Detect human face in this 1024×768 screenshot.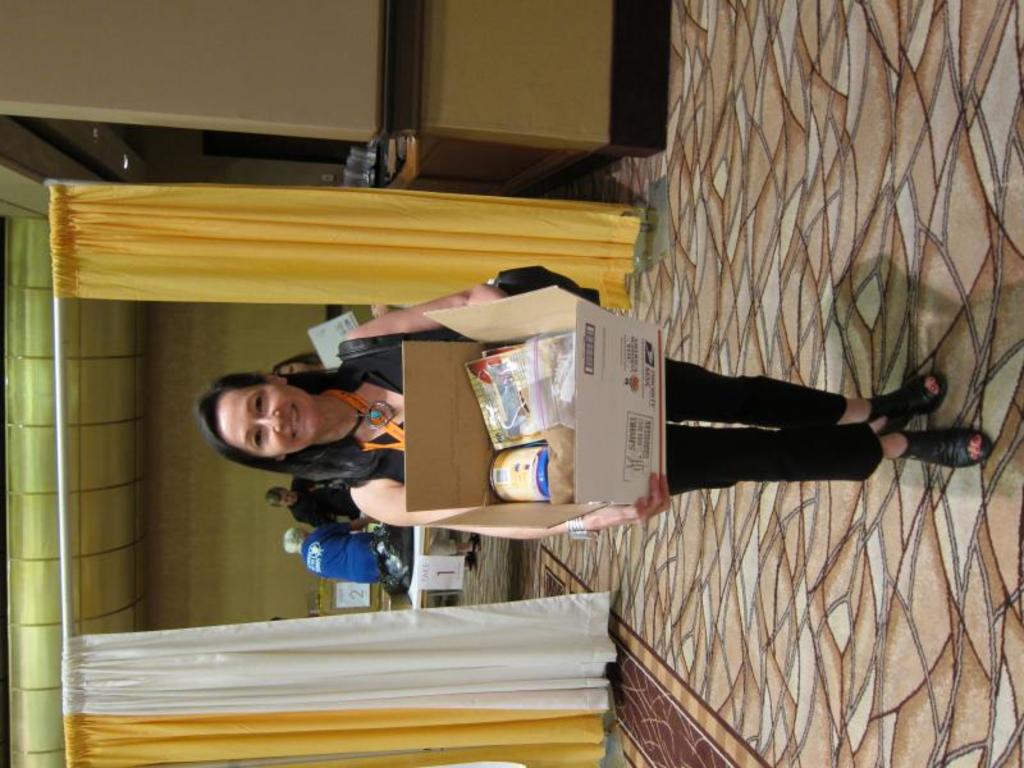
Detection: BBox(214, 380, 320, 458).
